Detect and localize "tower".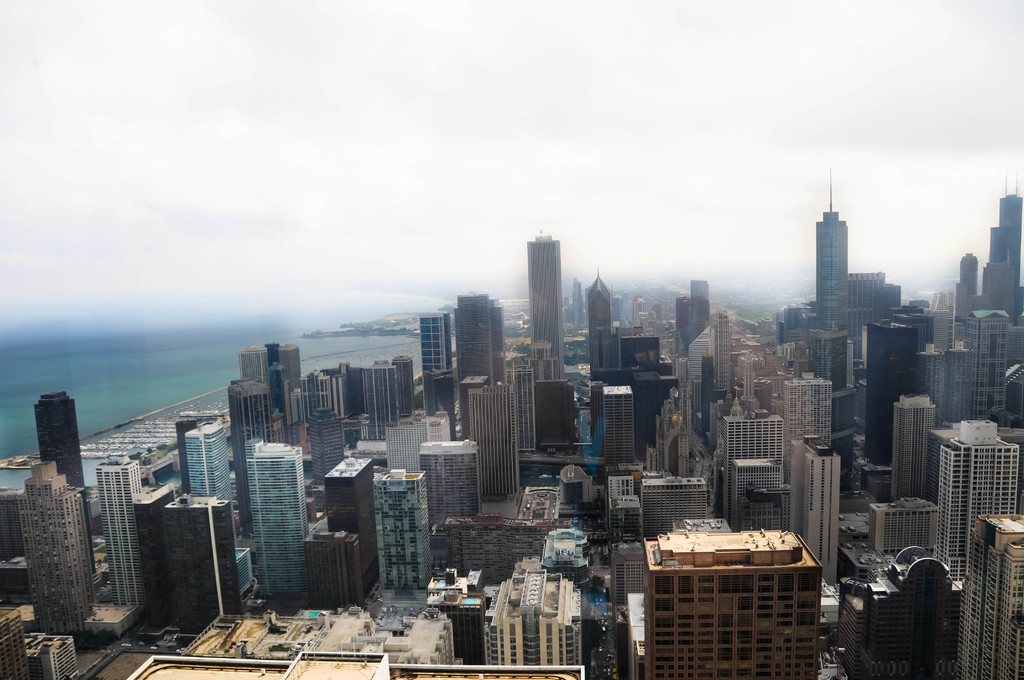
Localized at [240,340,298,433].
